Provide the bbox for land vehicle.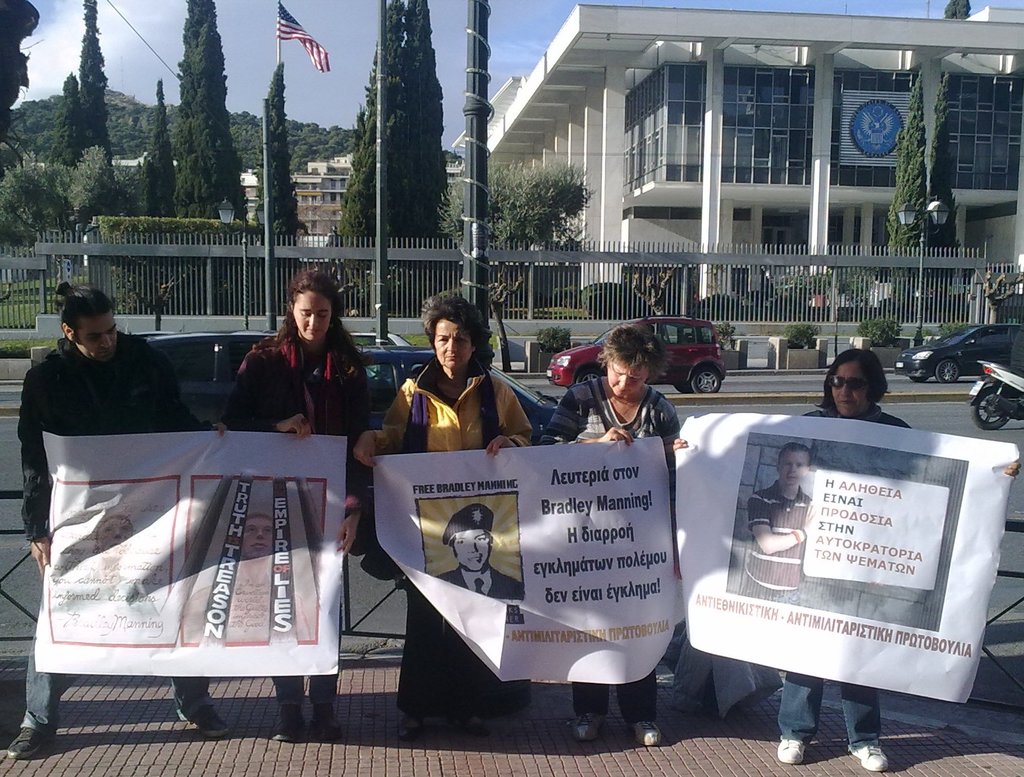
bbox=(148, 327, 275, 430).
